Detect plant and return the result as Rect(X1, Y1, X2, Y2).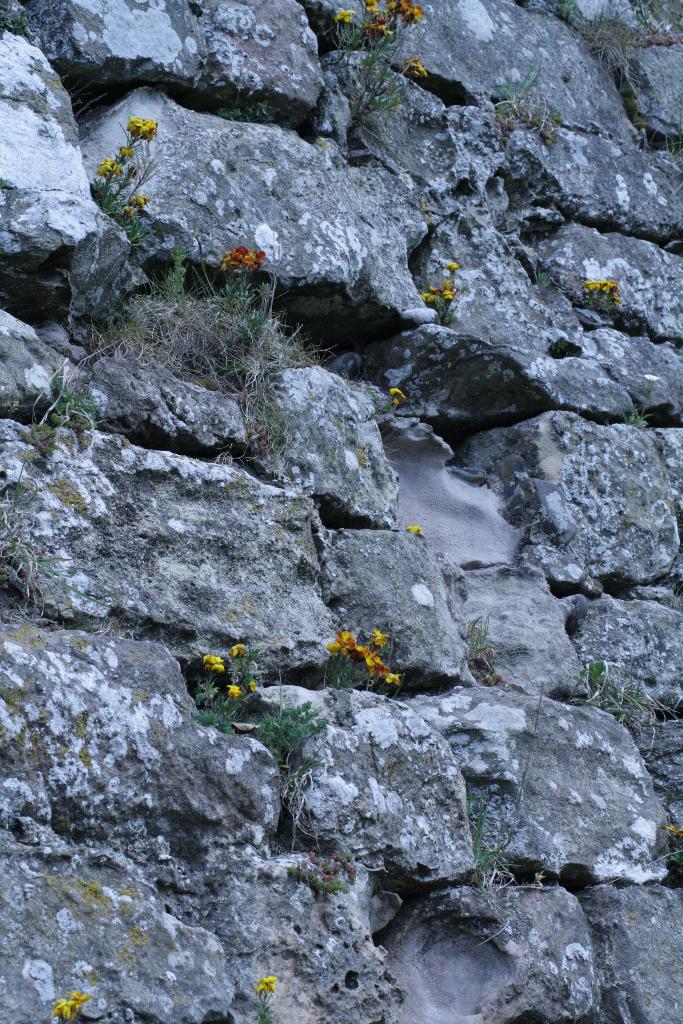
Rect(549, 0, 572, 23).
